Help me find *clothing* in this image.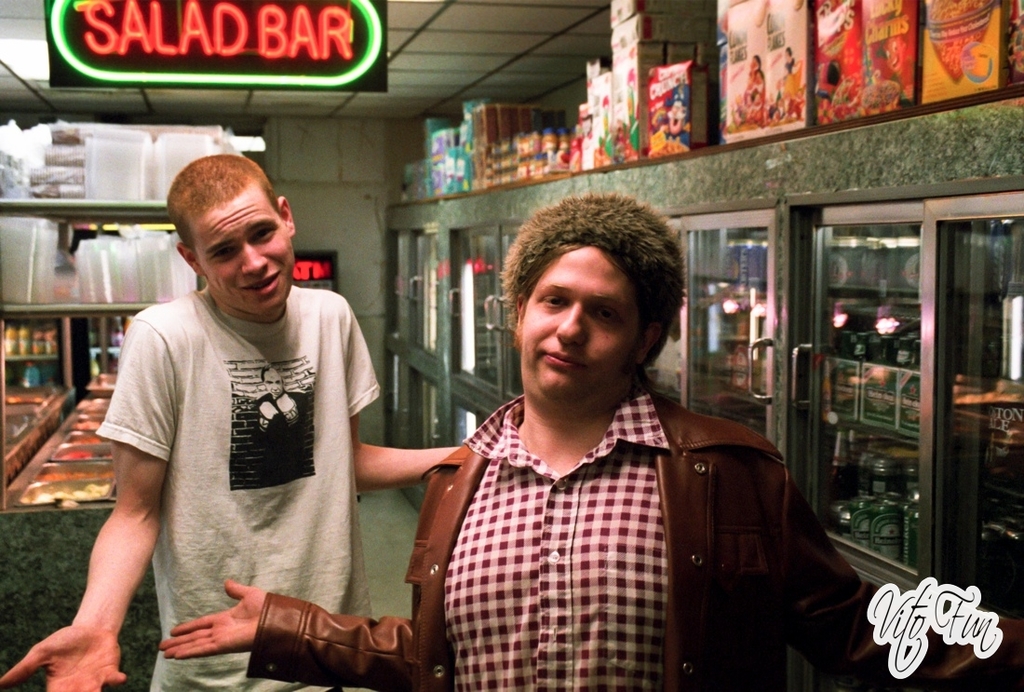
Found it: (left=380, top=340, right=869, bottom=682).
